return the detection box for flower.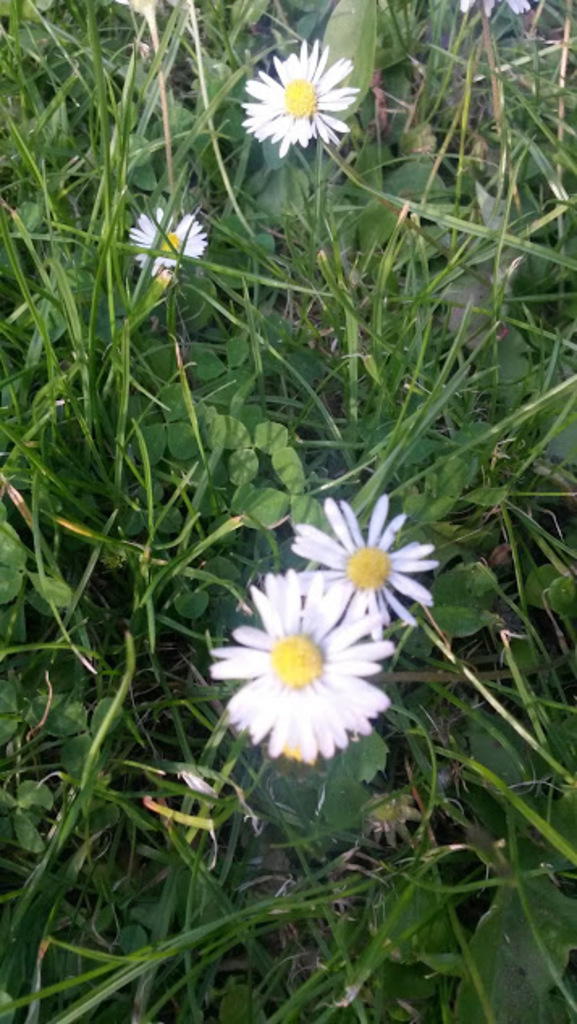
bbox=[208, 567, 399, 766].
